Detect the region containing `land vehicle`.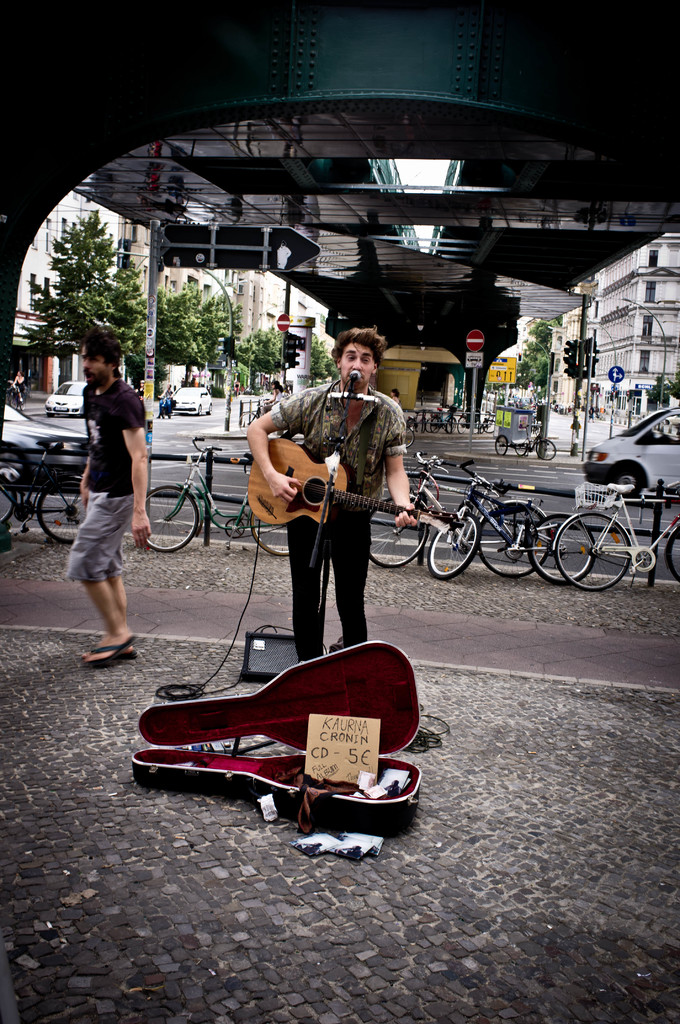
<bbox>406, 408, 427, 432</bbox>.
